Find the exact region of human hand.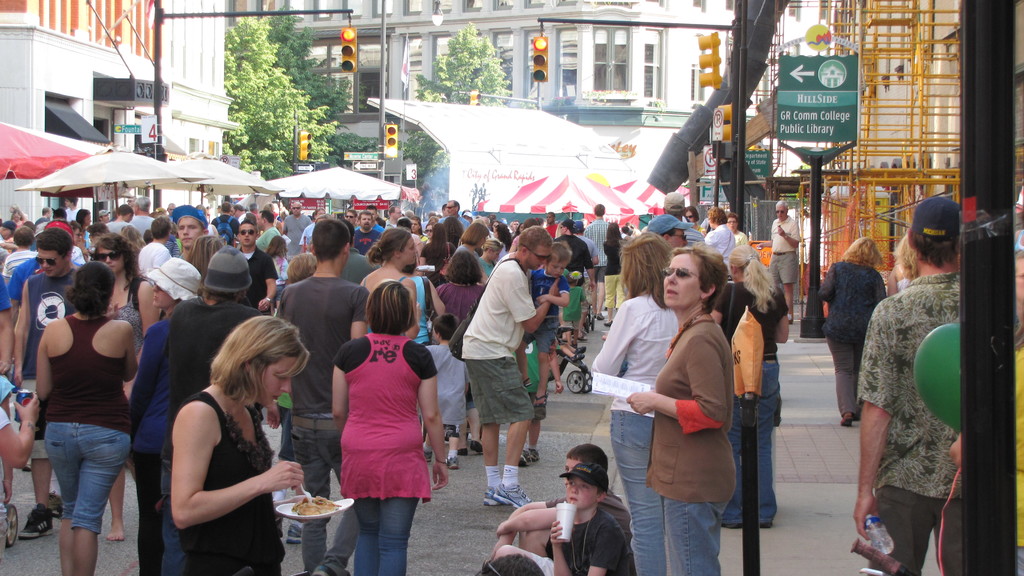
Exact region: 539 288 567 303.
